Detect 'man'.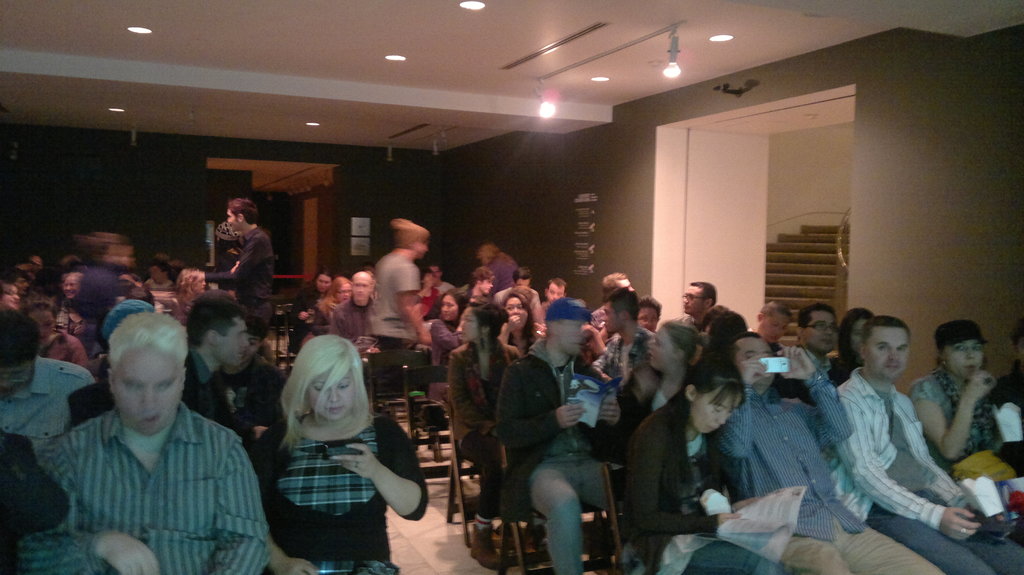
Detected at <region>755, 301, 787, 349</region>.
